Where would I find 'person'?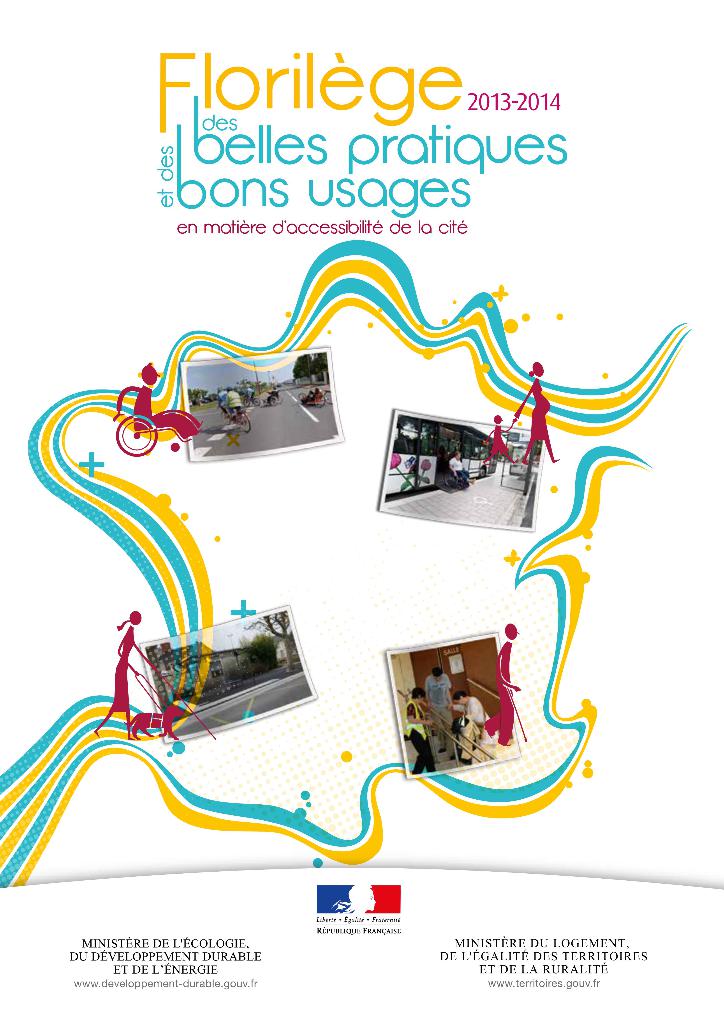
At 513,357,561,464.
